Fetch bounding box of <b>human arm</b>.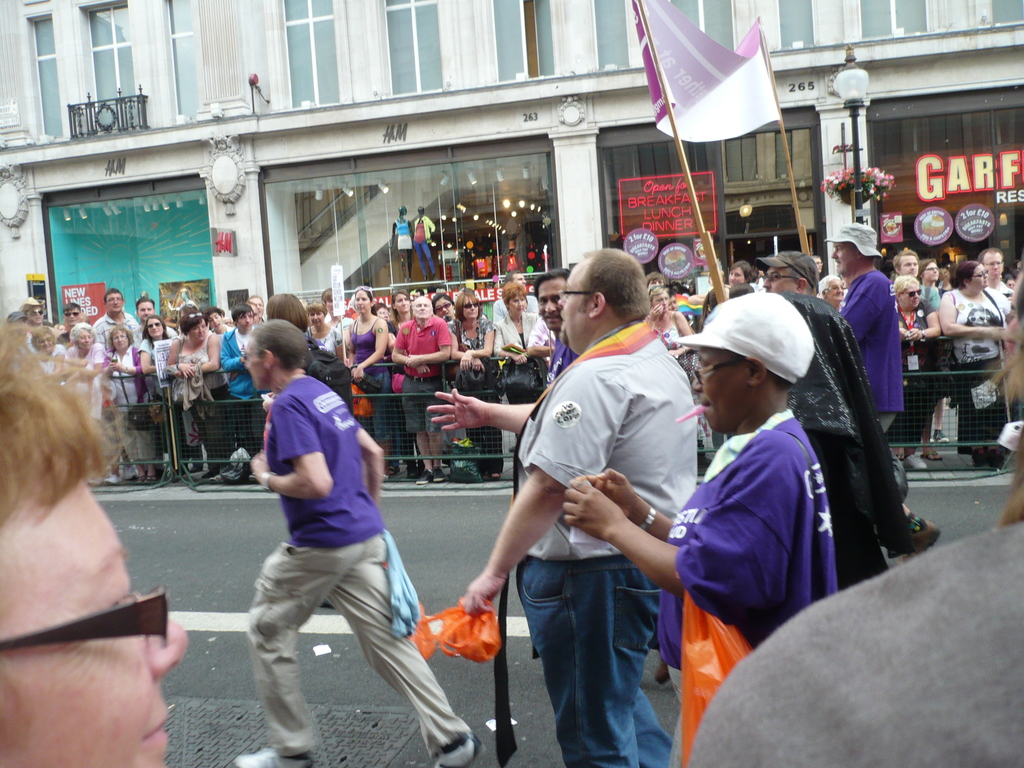
Bbox: <bbox>492, 321, 530, 368</bbox>.
